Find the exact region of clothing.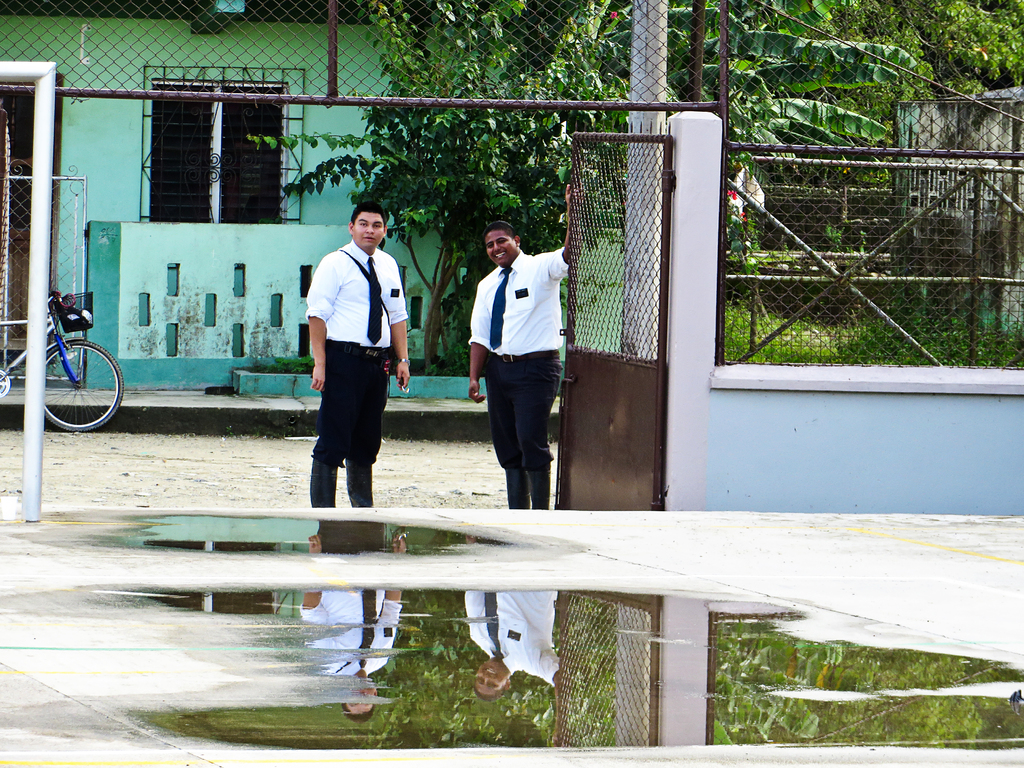
Exact region: left=470, top=249, right=570, bottom=476.
